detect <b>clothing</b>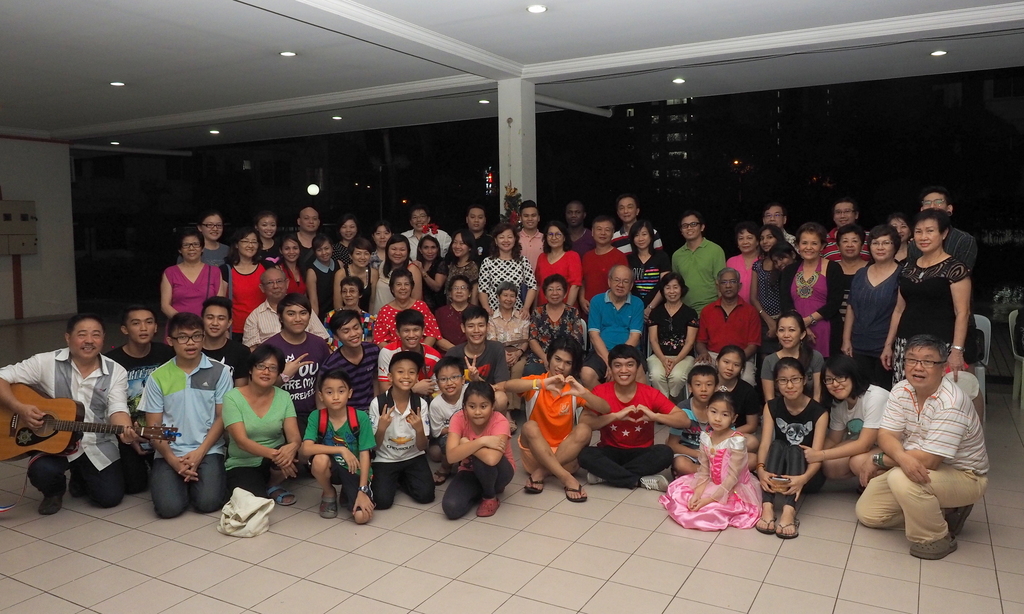
pyautogui.locateOnScreen(469, 223, 498, 260)
